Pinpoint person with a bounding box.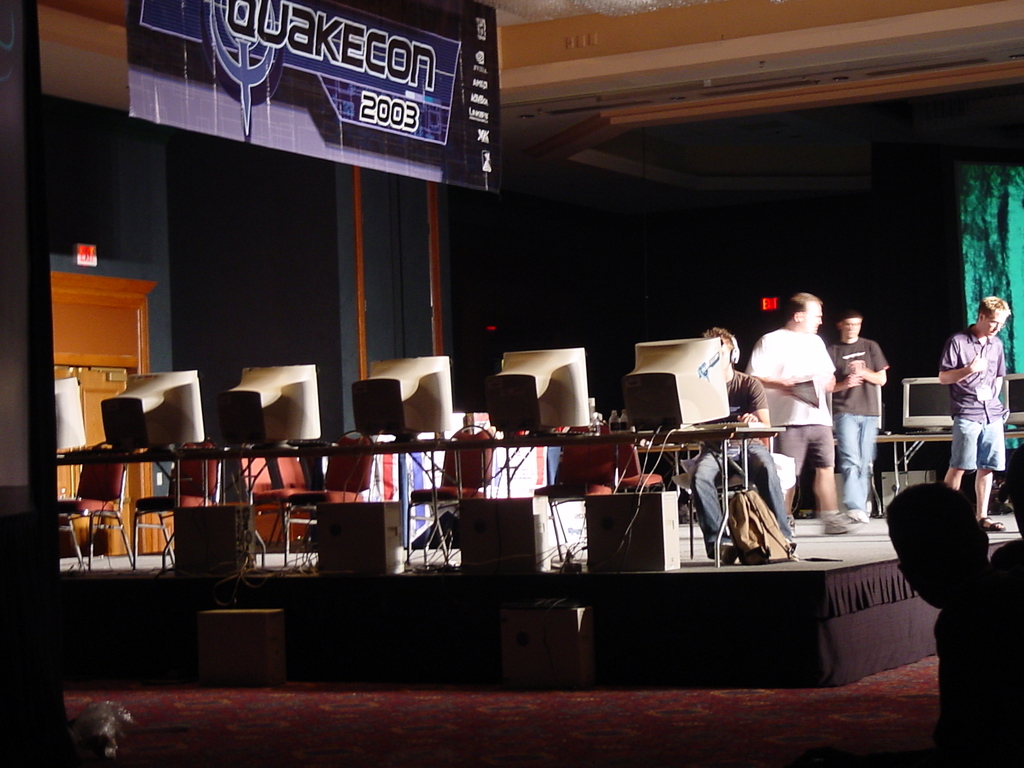
box=[866, 483, 1023, 767].
